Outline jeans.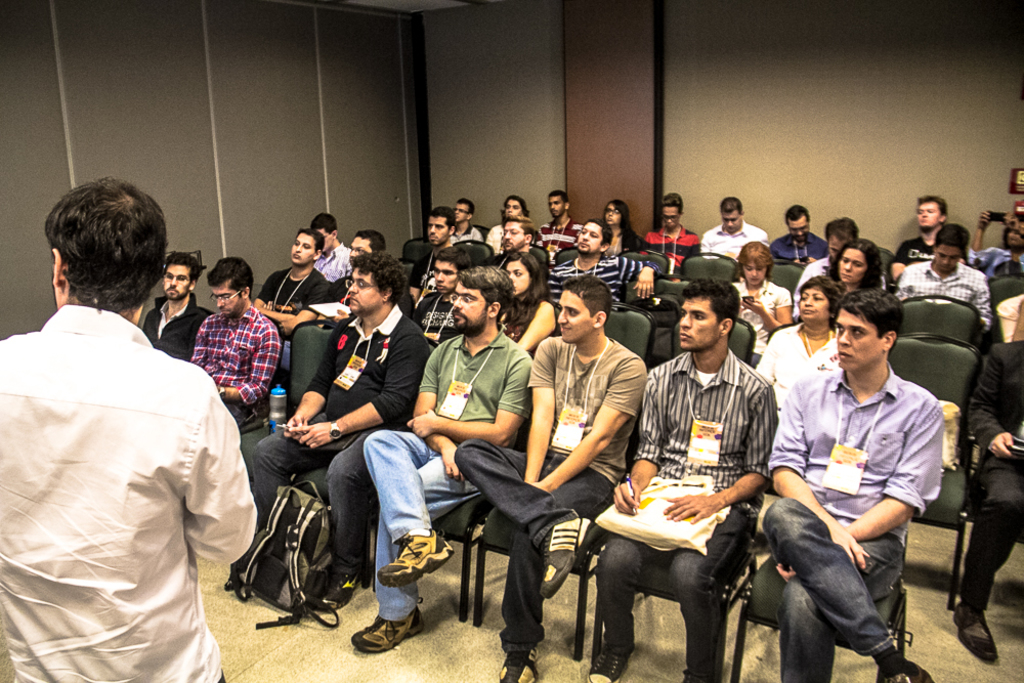
Outline: locate(453, 439, 611, 651).
